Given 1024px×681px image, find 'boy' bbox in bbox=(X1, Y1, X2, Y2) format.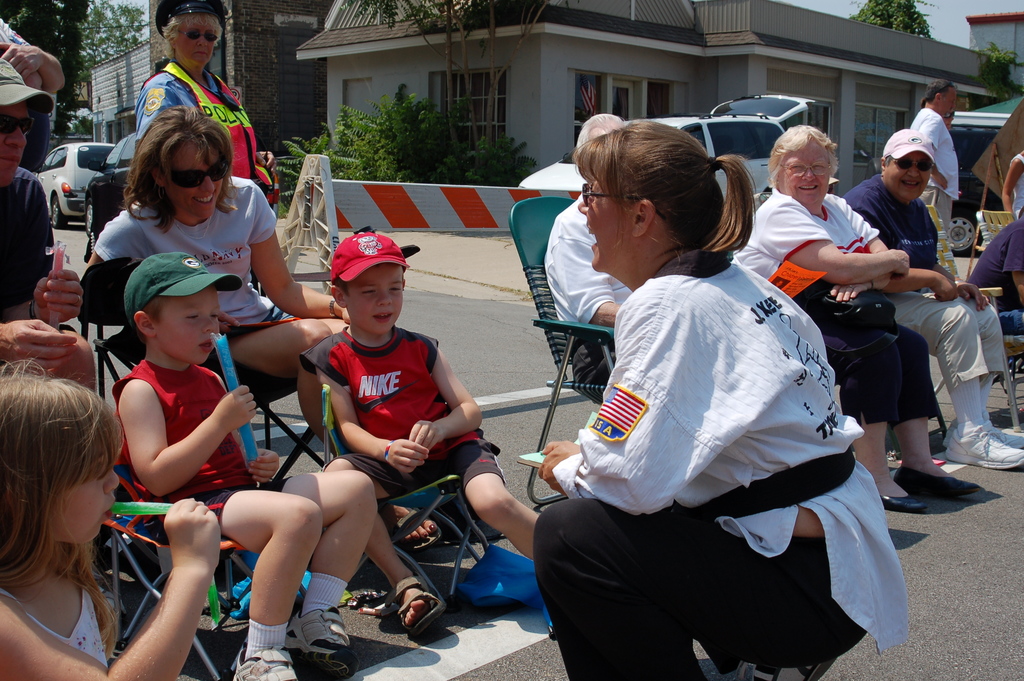
bbox=(135, 251, 378, 680).
